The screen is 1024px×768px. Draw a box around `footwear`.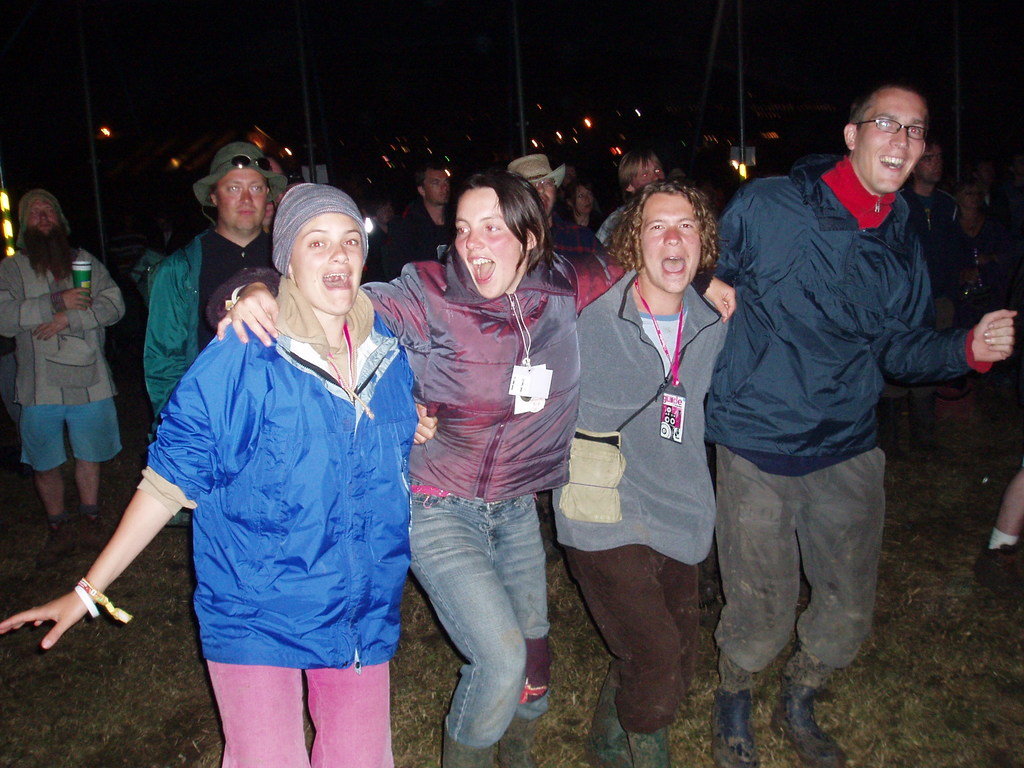
crop(913, 395, 956, 451).
